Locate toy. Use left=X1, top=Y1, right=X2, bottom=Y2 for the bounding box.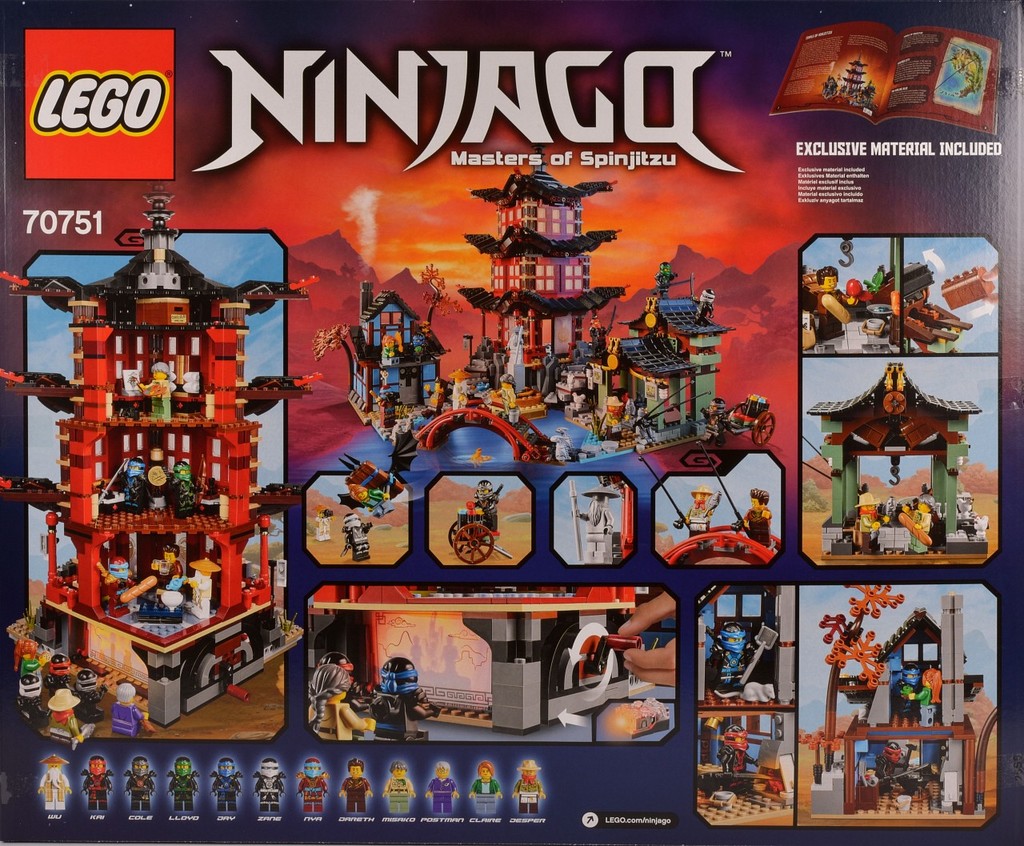
left=672, top=479, right=722, bottom=556.
